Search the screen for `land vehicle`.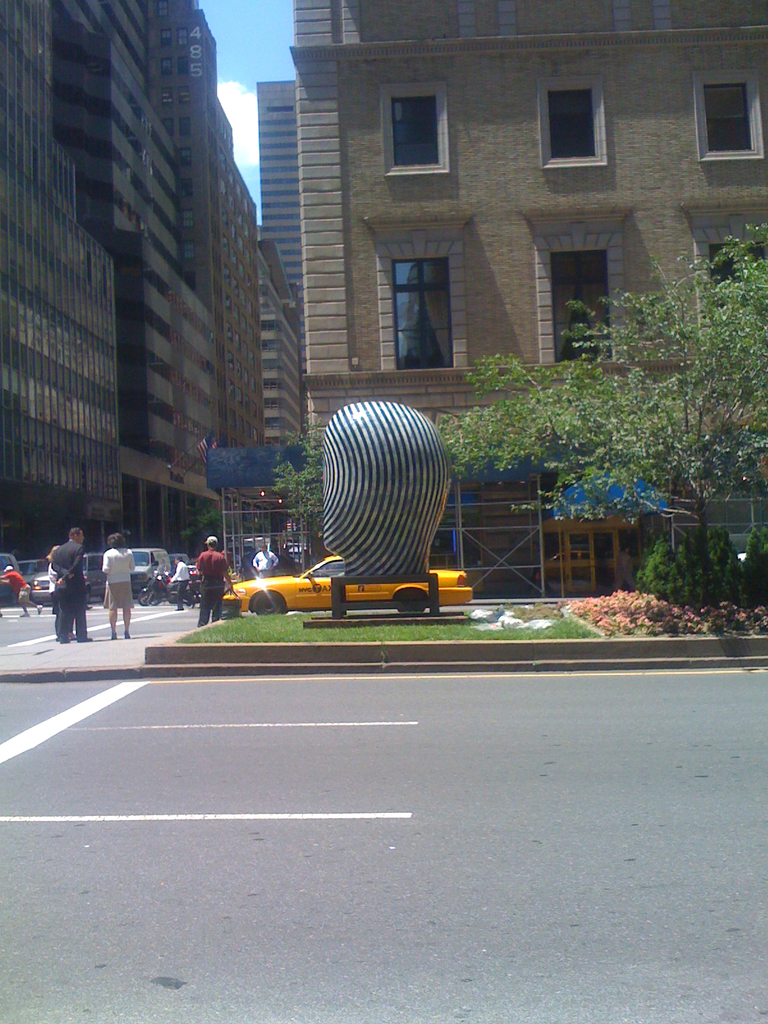
Found at <bbox>0, 552, 23, 599</bbox>.
